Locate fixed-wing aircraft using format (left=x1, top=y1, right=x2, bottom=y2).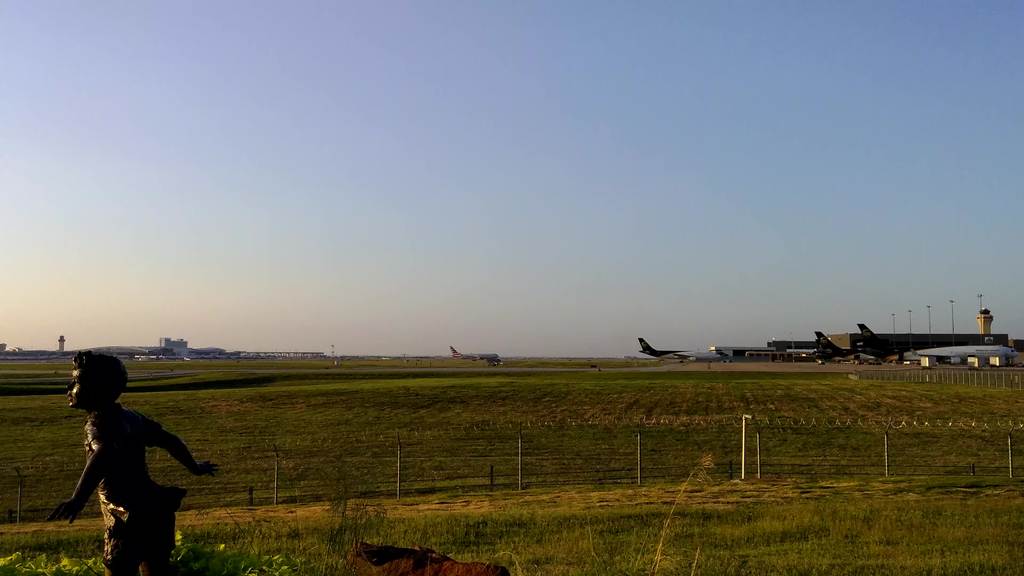
(left=447, top=343, right=506, bottom=365).
